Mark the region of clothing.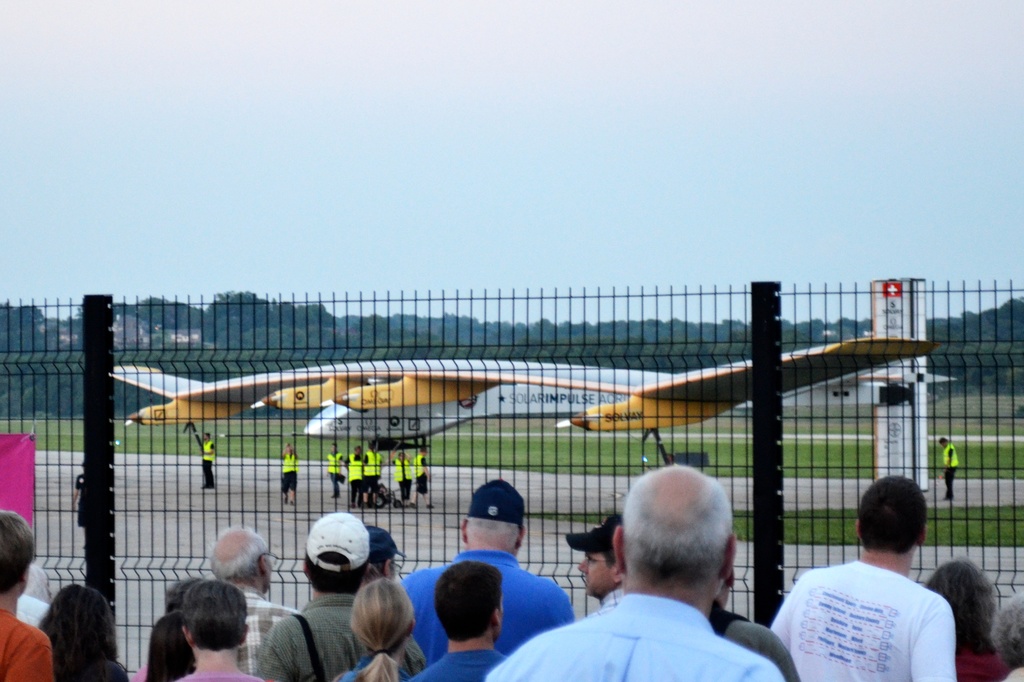
Region: pyautogui.locateOnScreen(410, 643, 514, 681).
